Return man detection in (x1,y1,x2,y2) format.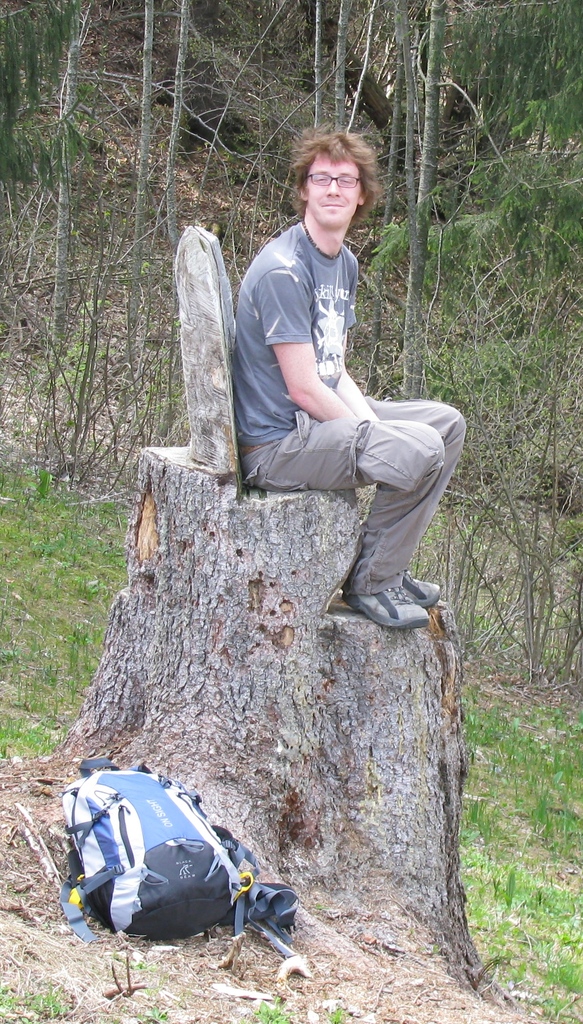
(230,145,467,621).
